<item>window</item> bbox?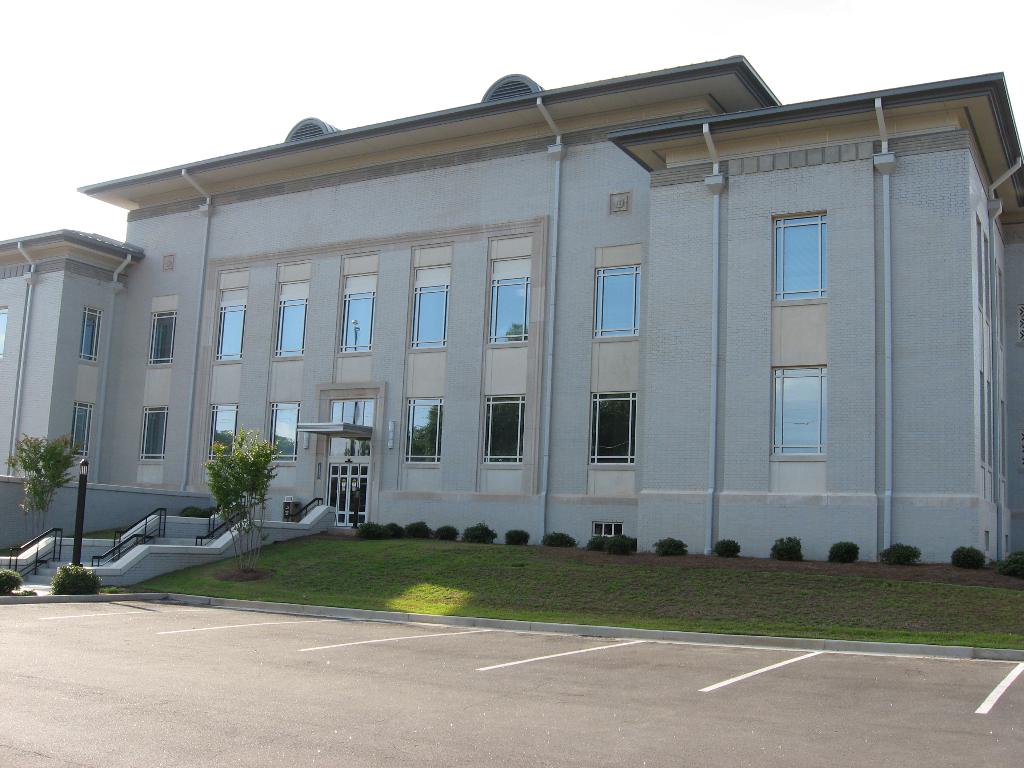
crop(138, 402, 170, 456)
